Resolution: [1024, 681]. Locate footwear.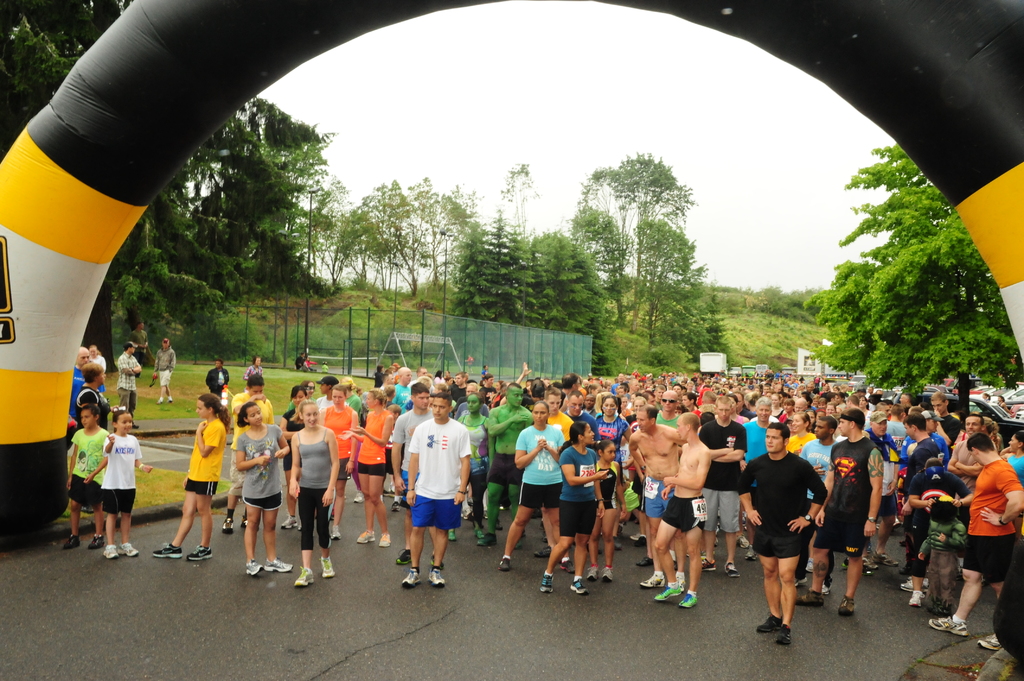
locate(701, 556, 717, 571).
